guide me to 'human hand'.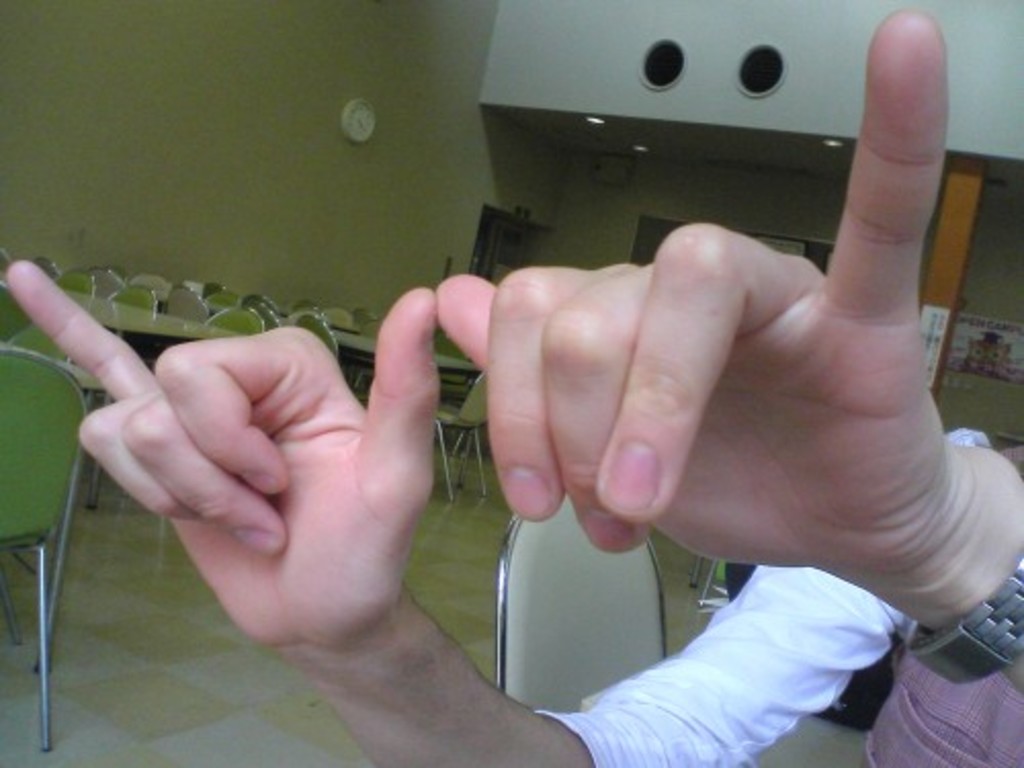
Guidance: bbox=(434, 6, 952, 571).
